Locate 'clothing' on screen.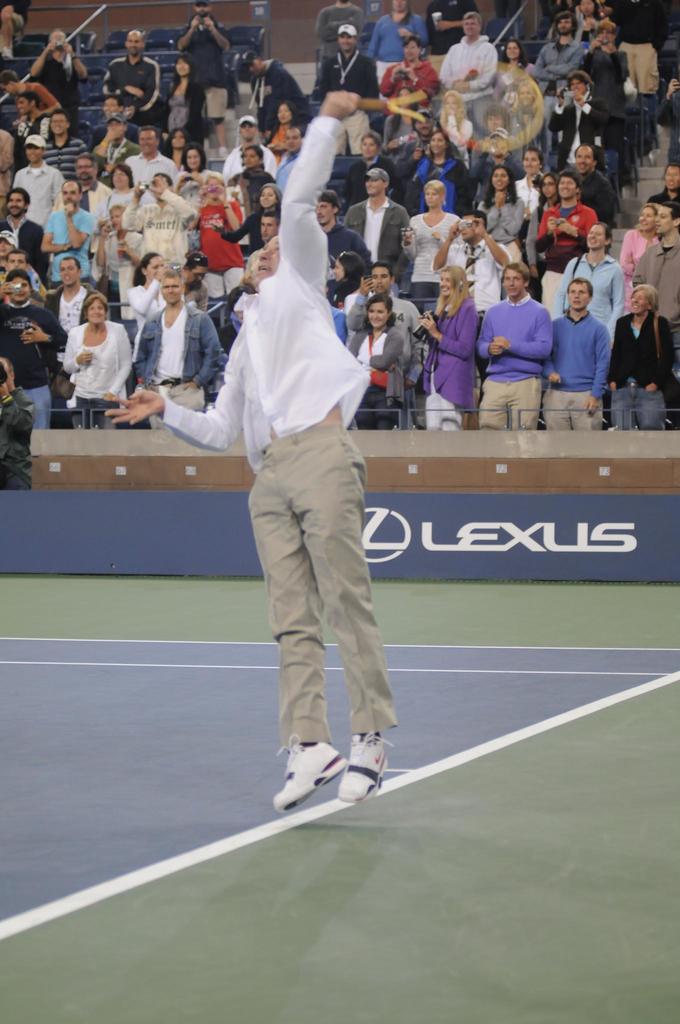
On screen at bbox=(53, 294, 125, 400).
